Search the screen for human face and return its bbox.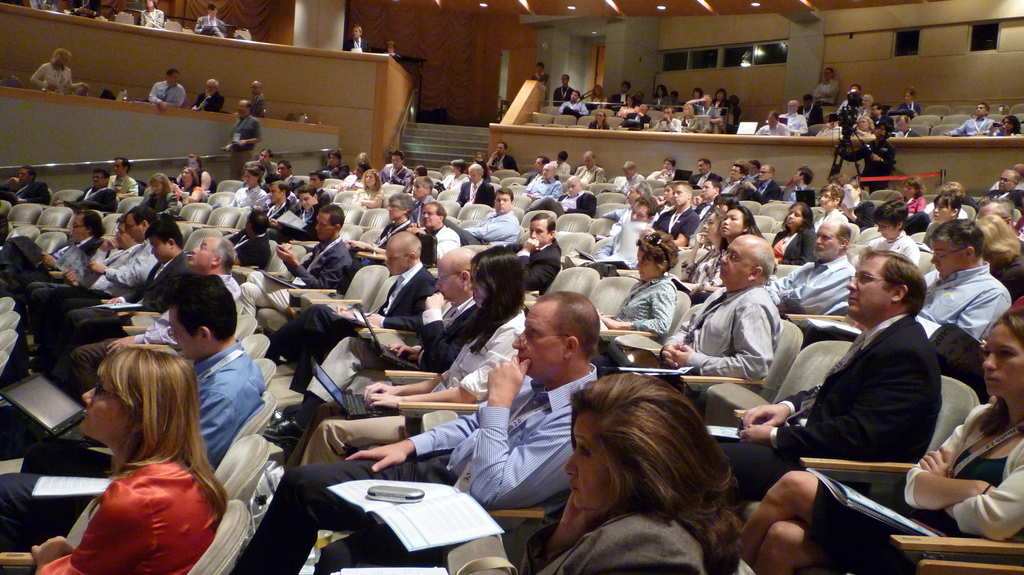
Found: (left=981, top=326, right=1023, bottom=397).
